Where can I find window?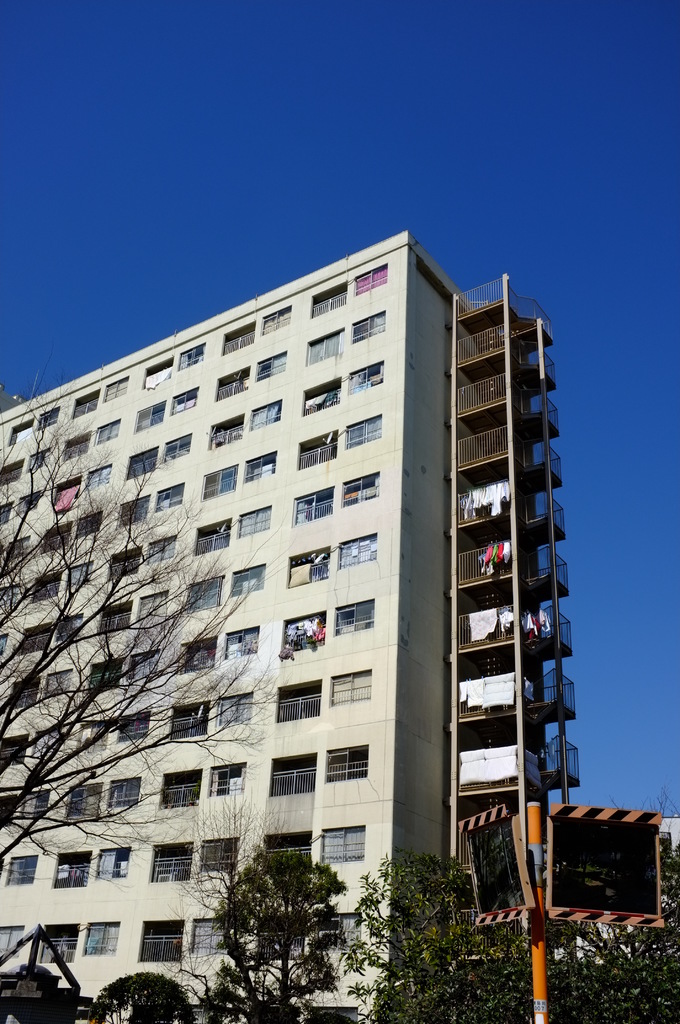
You can find it at 140:399:168:436.
